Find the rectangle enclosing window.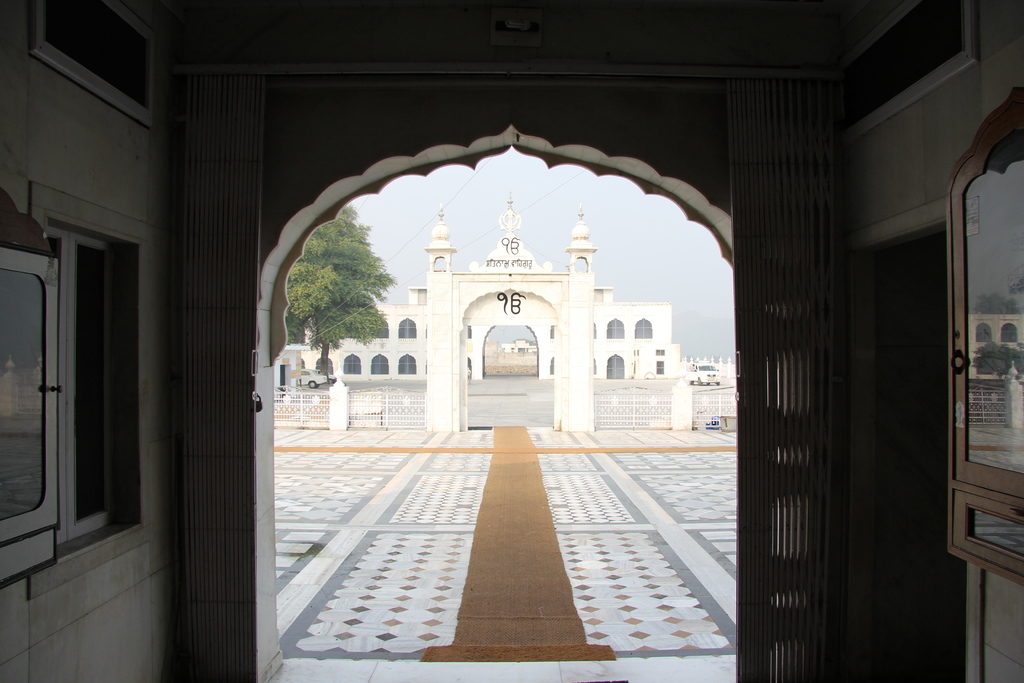
bbox(368, 351, 389, 377).
